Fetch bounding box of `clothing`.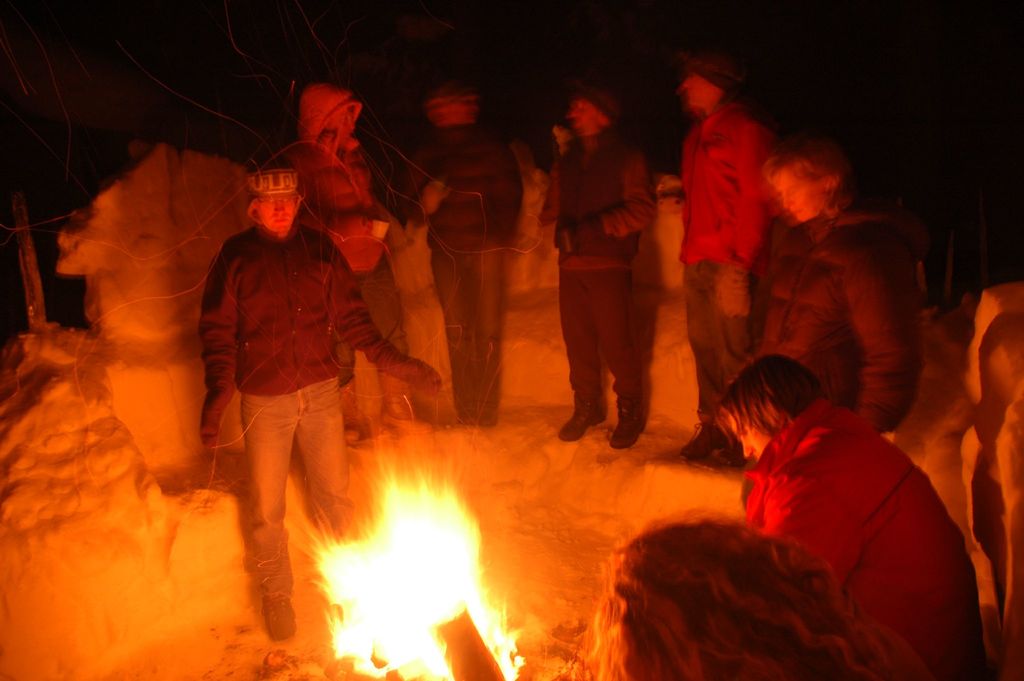
Bbox: [739, 393, 990, 680].
